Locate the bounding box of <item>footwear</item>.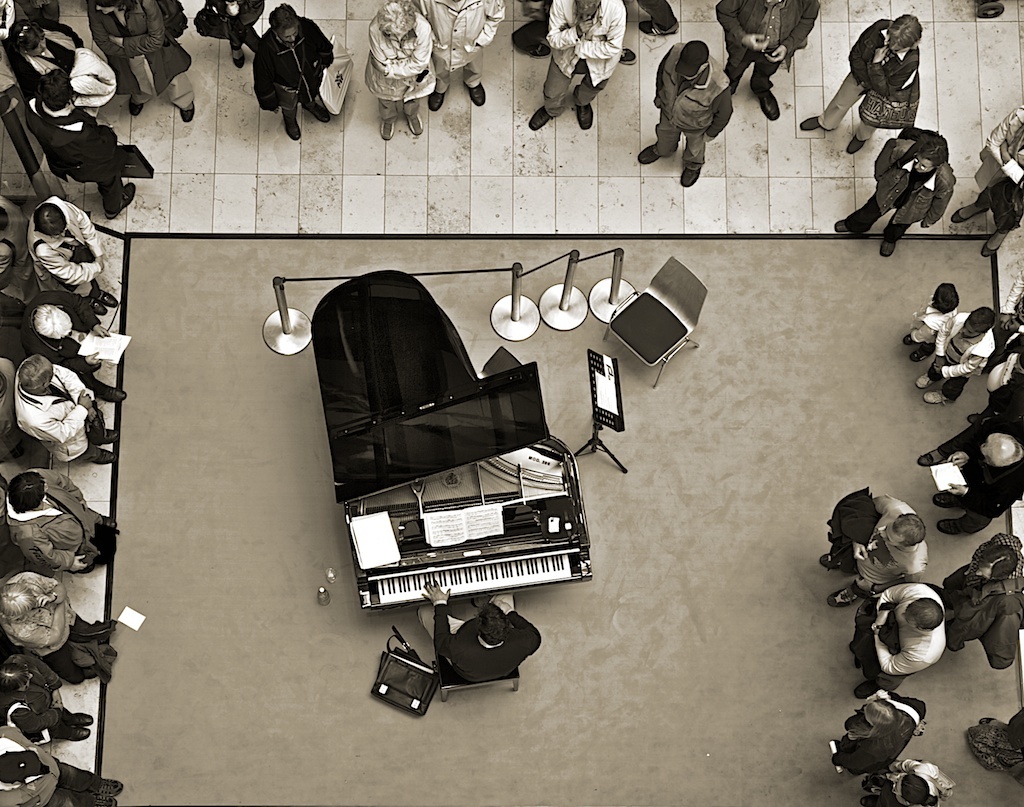
Bounding box: l=90, t=300, r=110, b=326.
